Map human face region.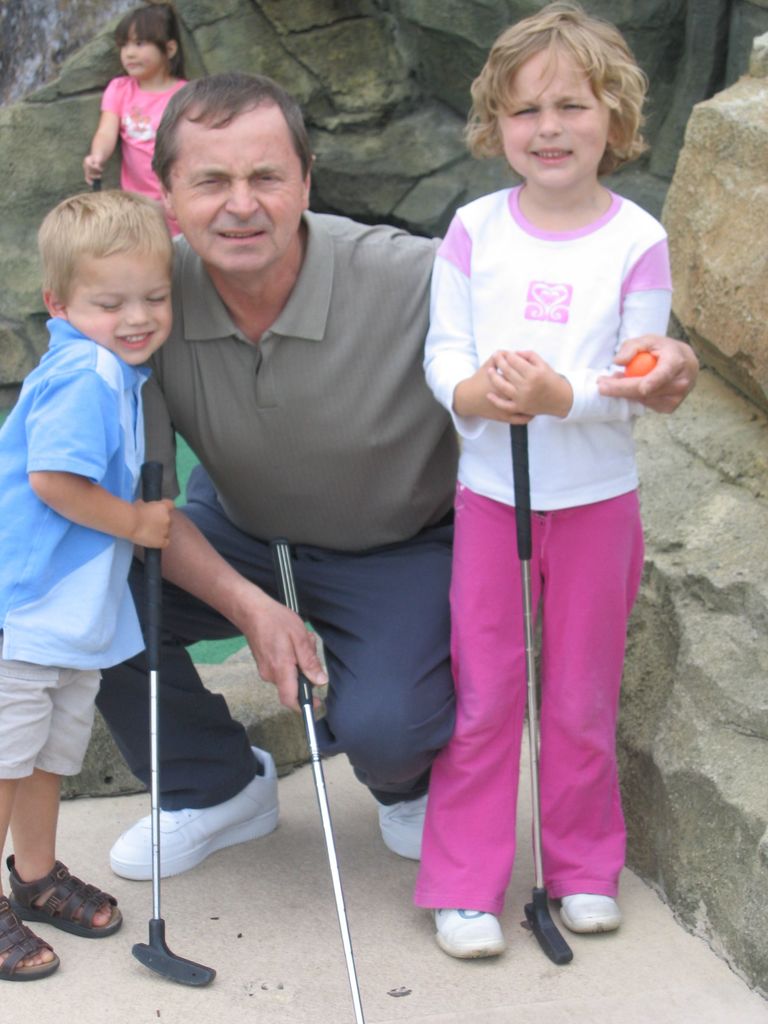
Mapped to select_region(500, 43, 612, 186).
